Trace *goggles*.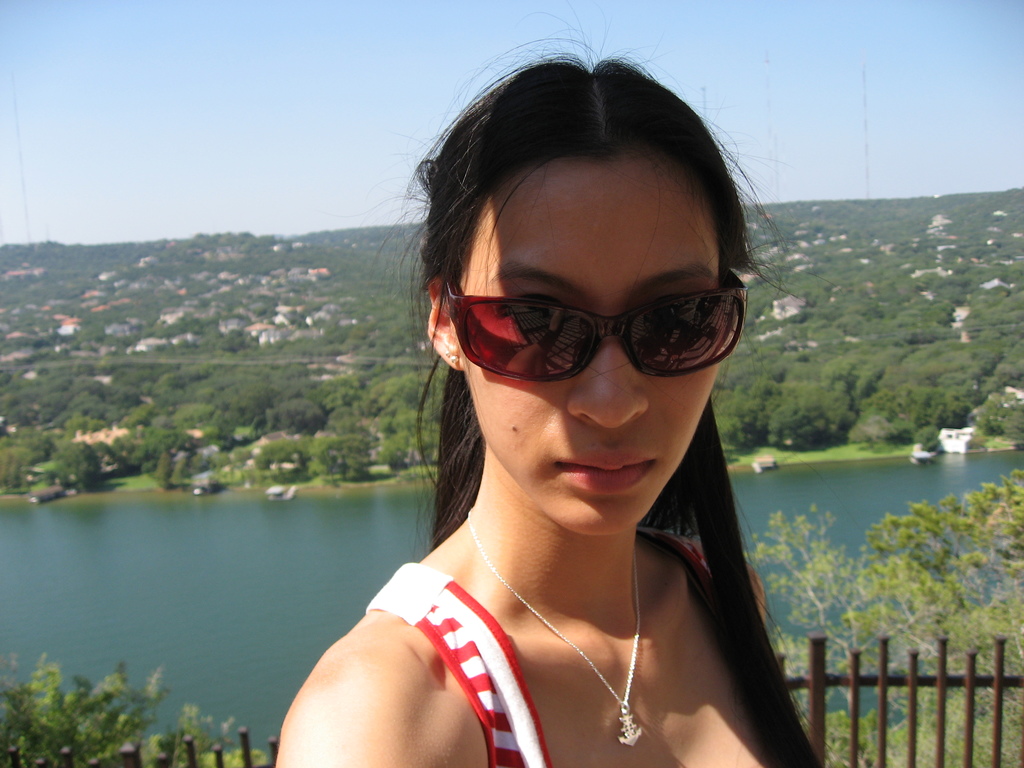
Traced to 434, 262, 745, 383.
